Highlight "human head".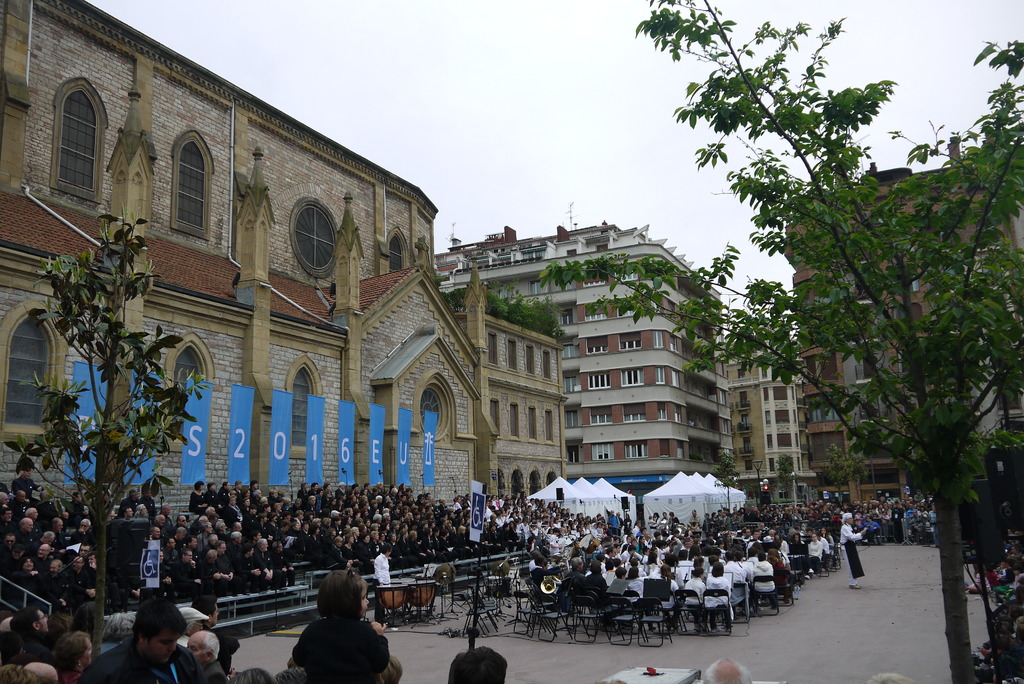
Highlighted region: <region>52, 517, 68, 533</region>.
